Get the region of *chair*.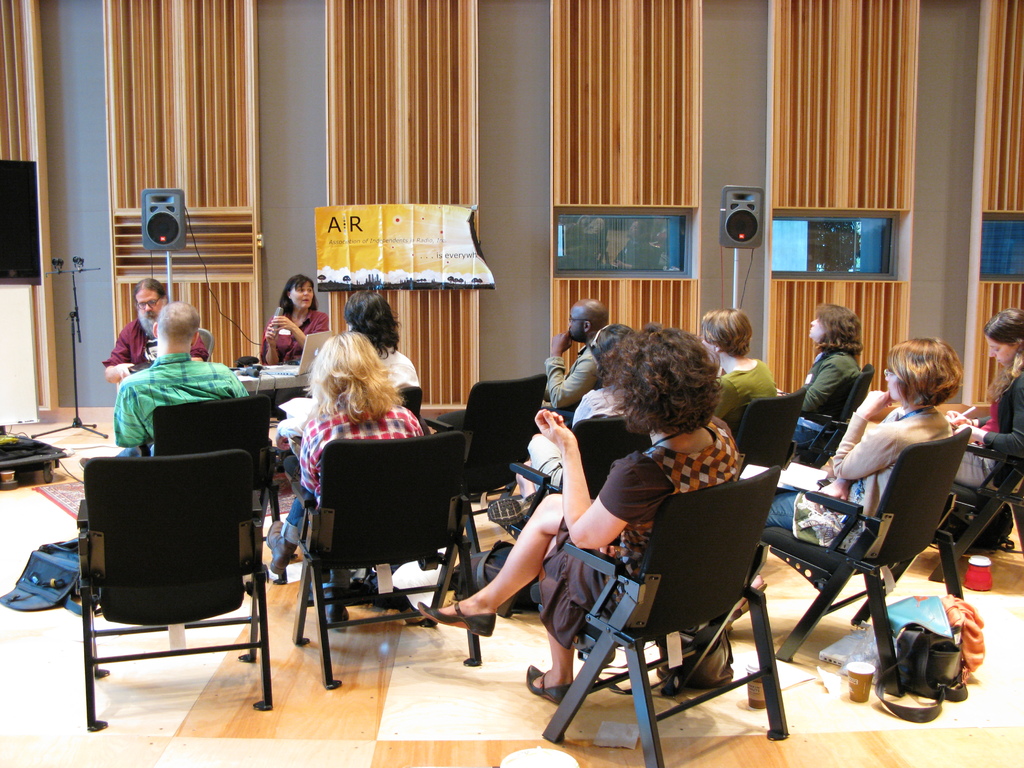
box(136, 390, 283, 589).
